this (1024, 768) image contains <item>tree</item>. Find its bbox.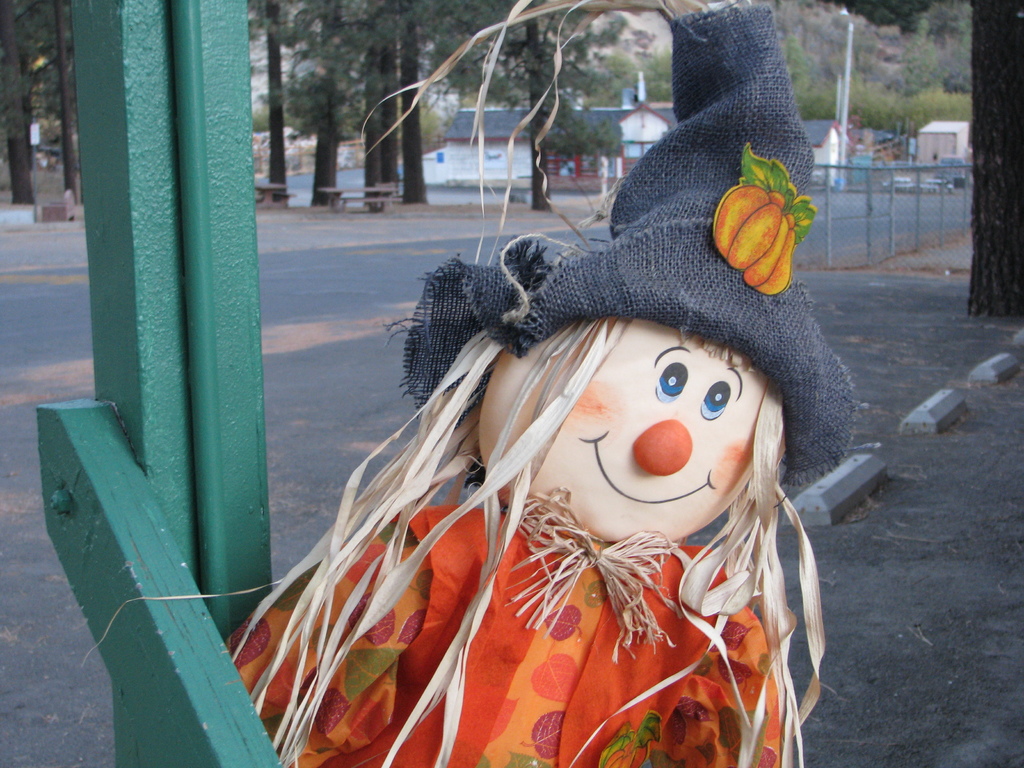
288:0:351:209.
